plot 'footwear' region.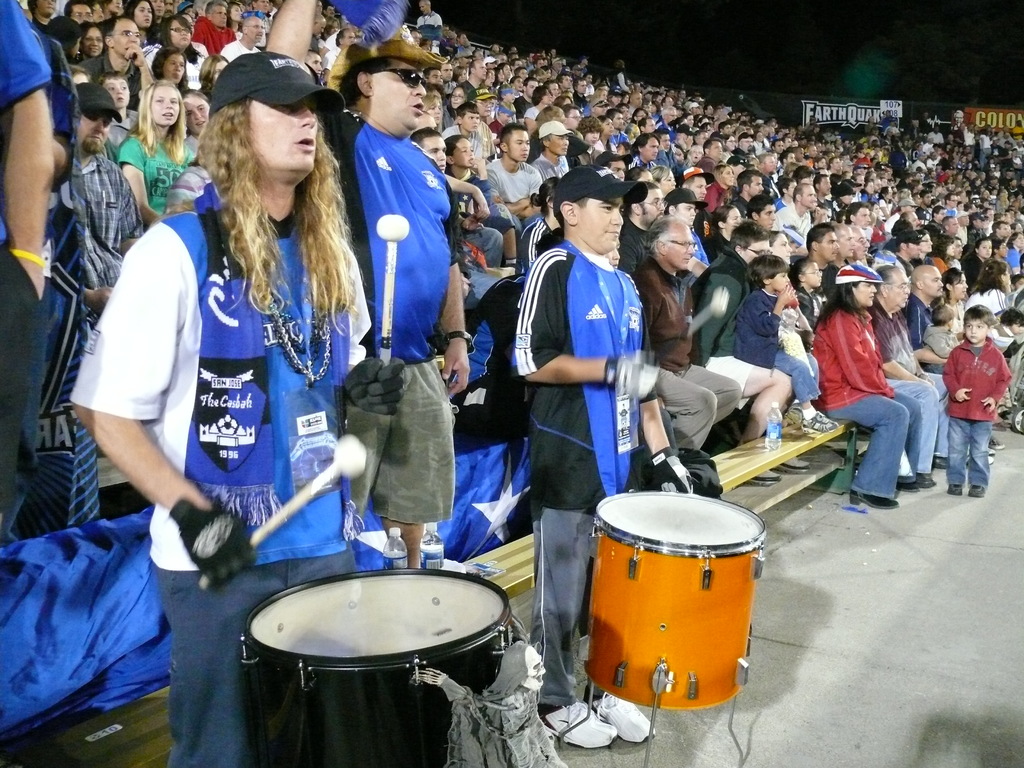
Plotted at crop(916, 471, 936, 490).
